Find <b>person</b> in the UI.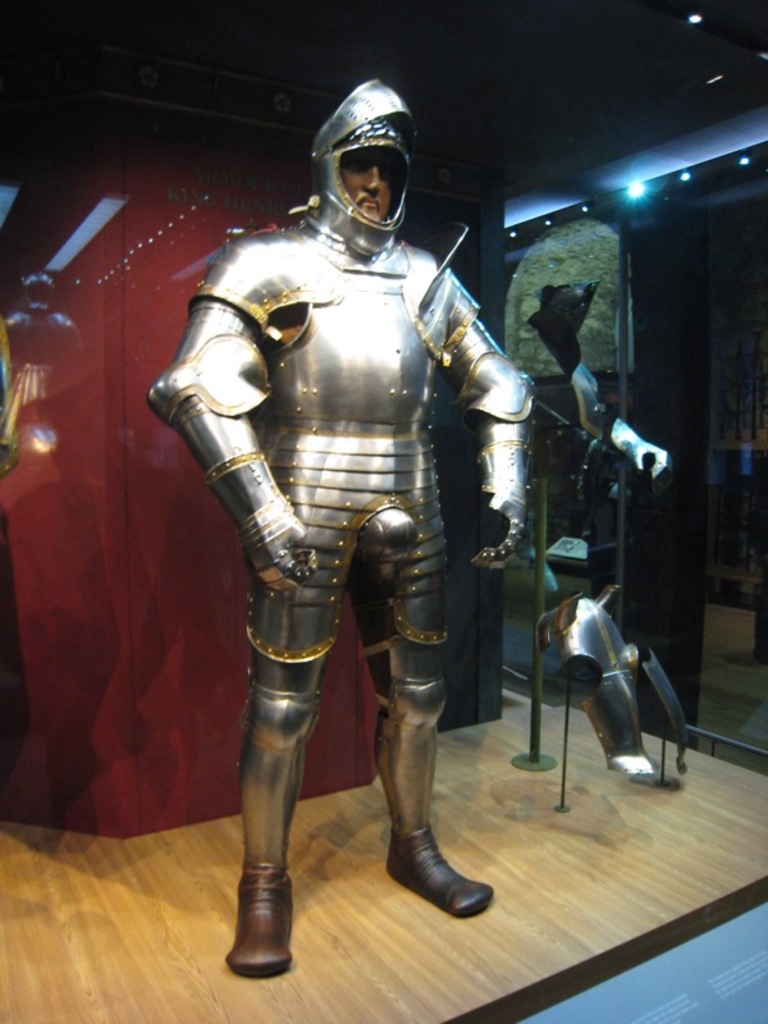
UI element at 145,79,535,974.
